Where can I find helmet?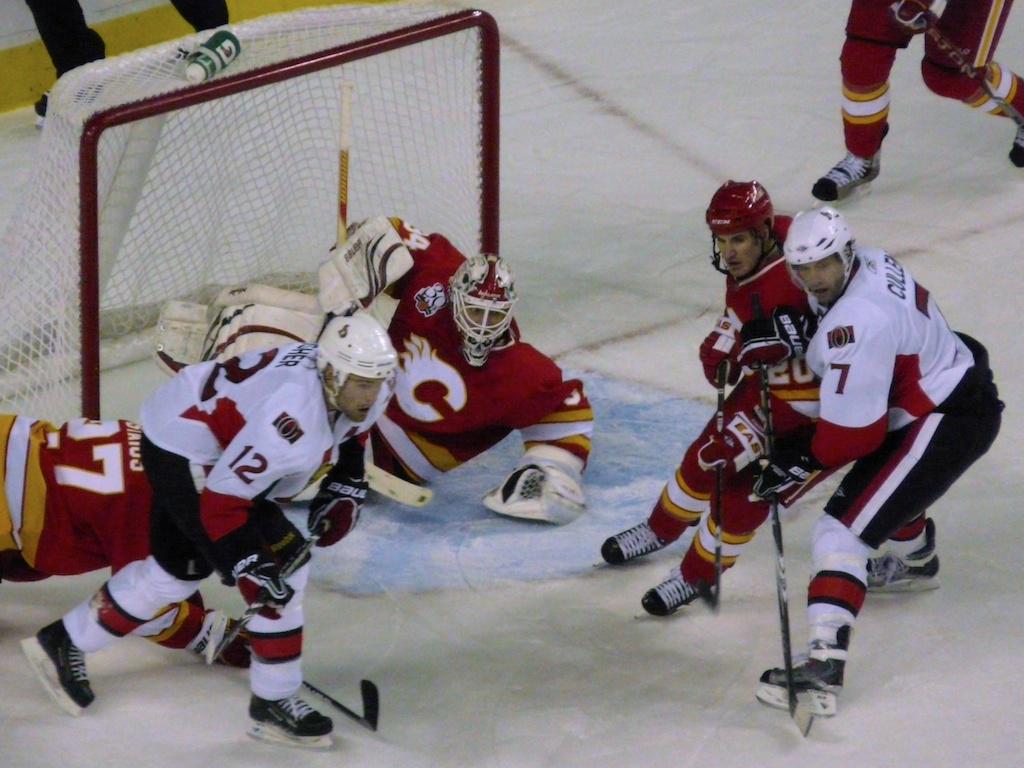
You can find it at region(443, 251, 519, 364).
